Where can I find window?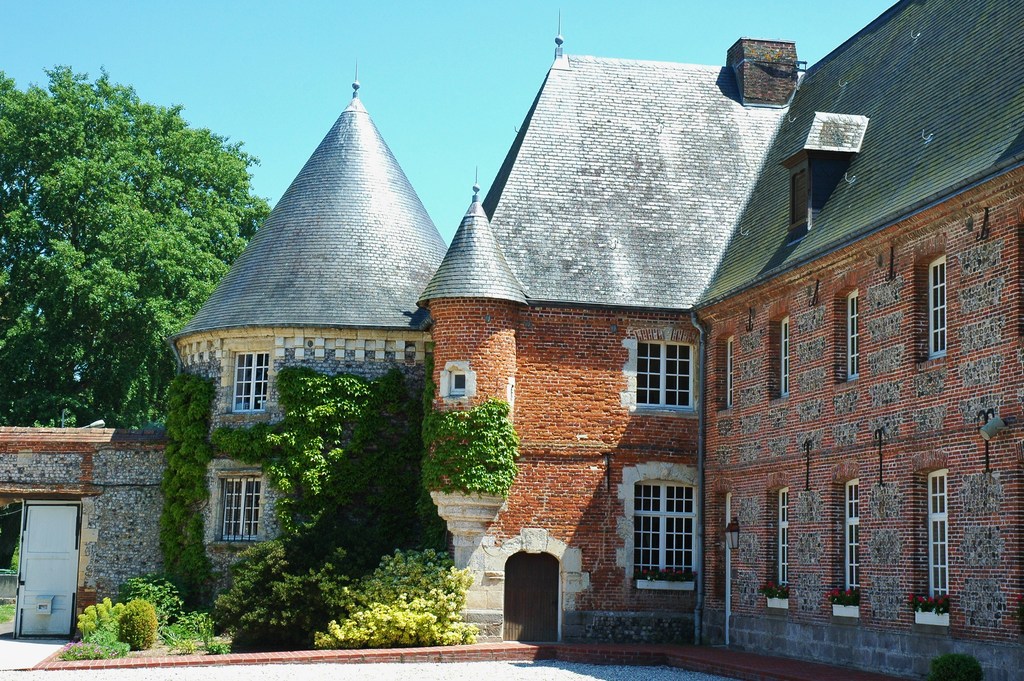
You can find it at crop(753, 479, 796, 611).
